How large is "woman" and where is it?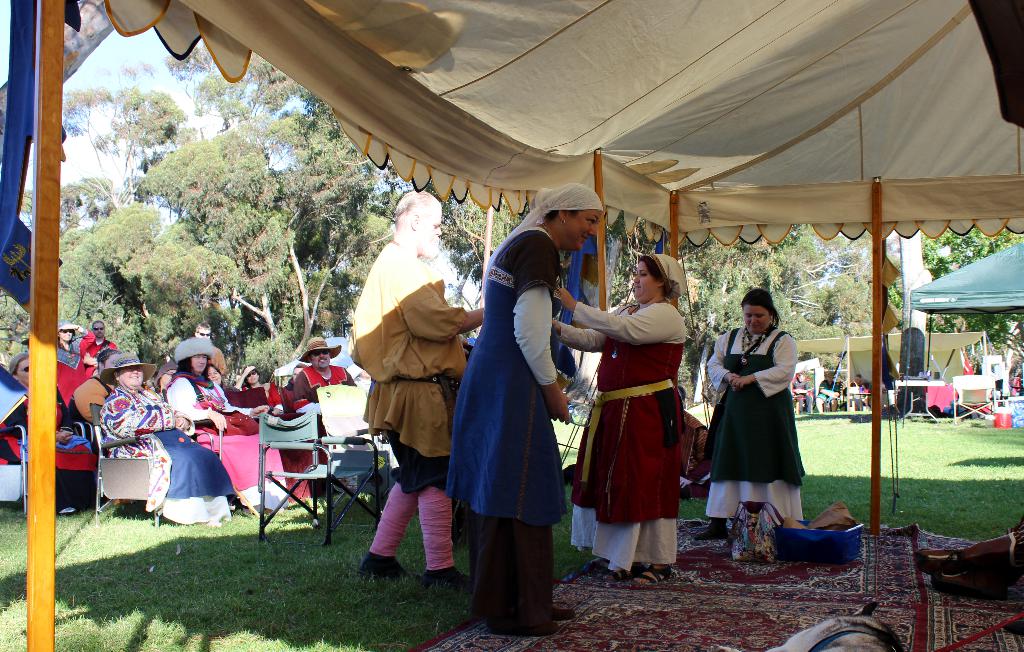
Bounding box: (0, 354, 93, 517).
